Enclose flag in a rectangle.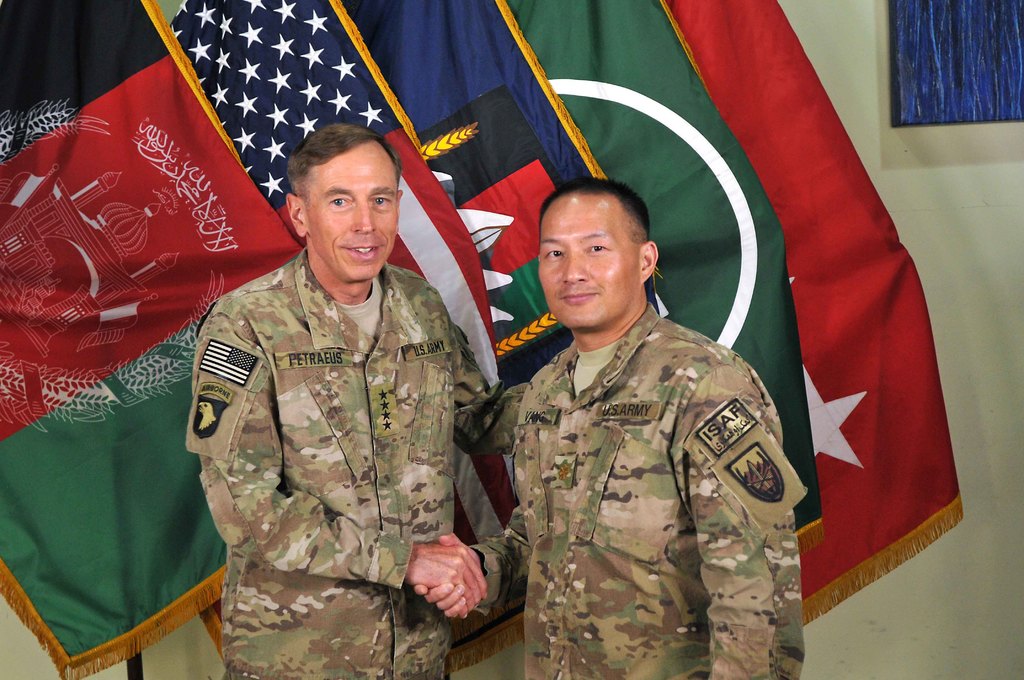
l=765, t=0, r=966, b=626.
